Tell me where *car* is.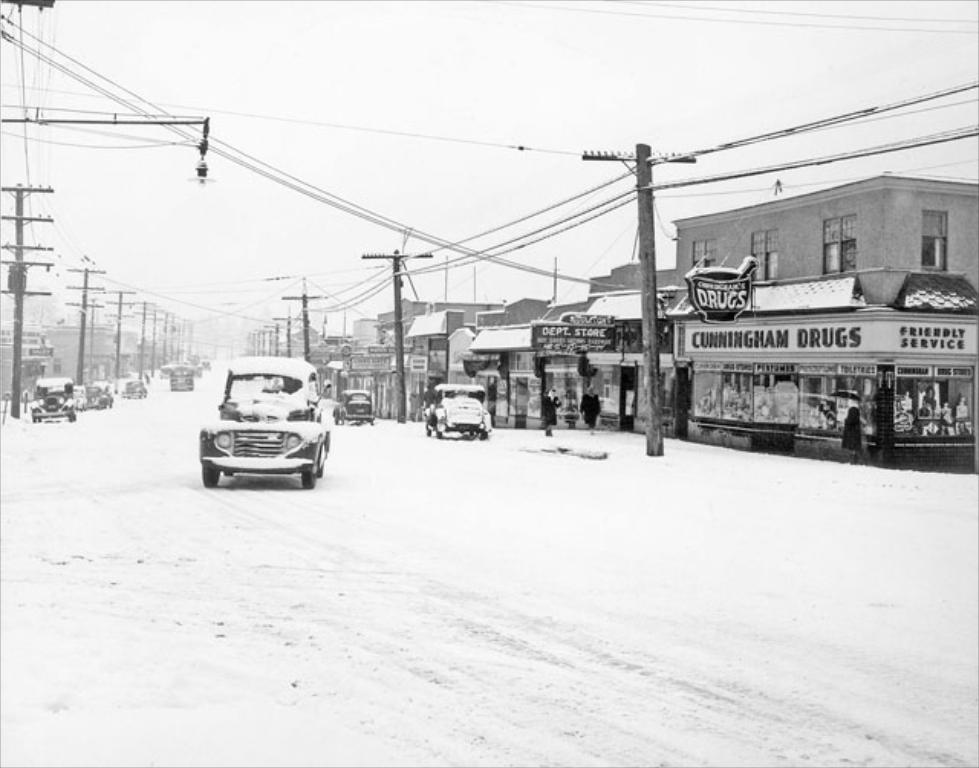
*car* is at (left=122, top=376, right=150, bottom=396).
